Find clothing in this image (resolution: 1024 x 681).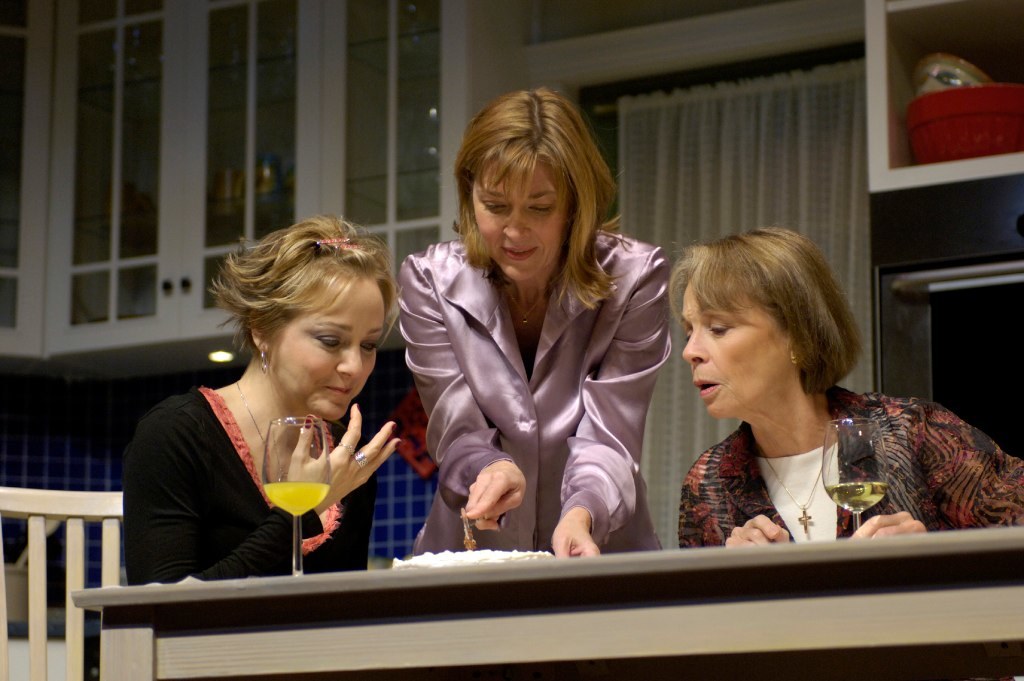
[left=128, top=373, right=372, bottom=579].
